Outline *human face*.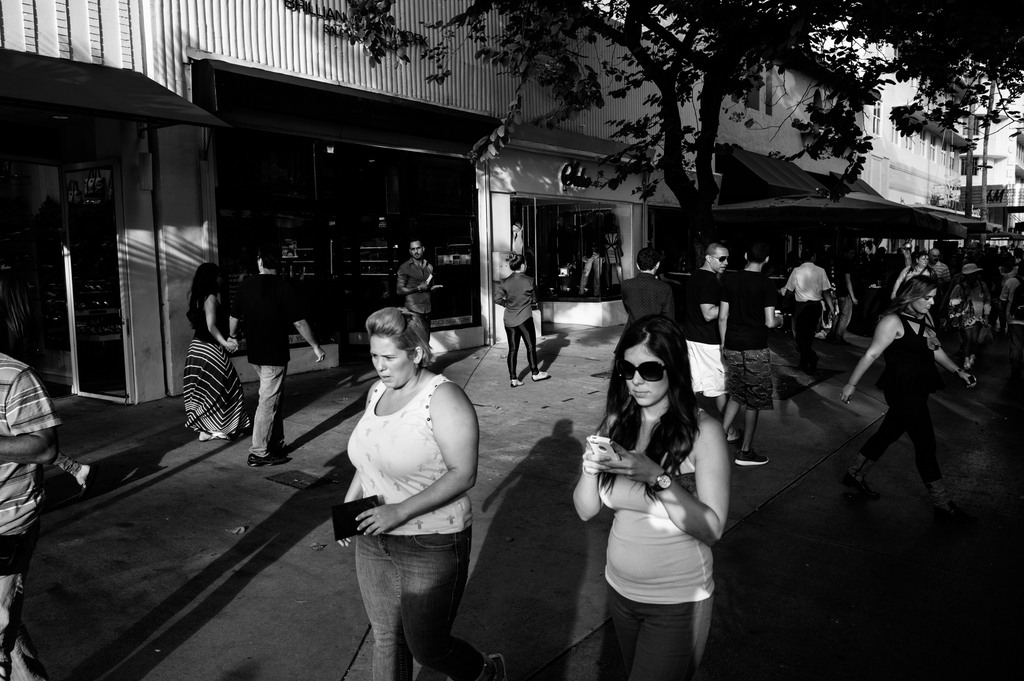
Outline: pyautogui.locateOnScreen(369, 331, 412, 389).
